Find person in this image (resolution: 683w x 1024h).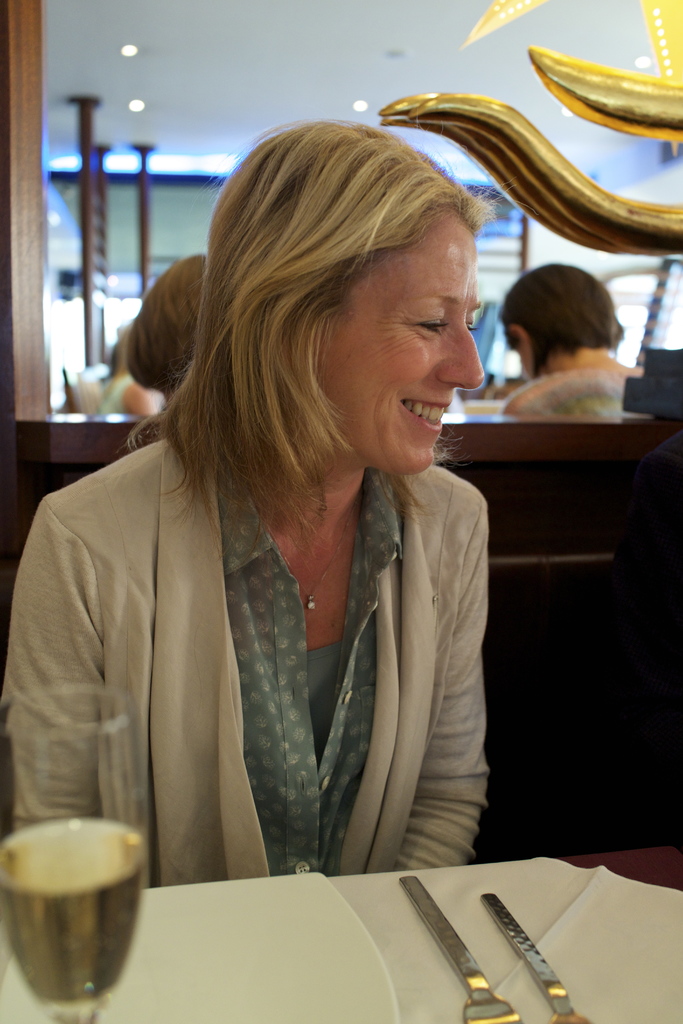
(x1=47, y1=111, x2=536, y2=946).
